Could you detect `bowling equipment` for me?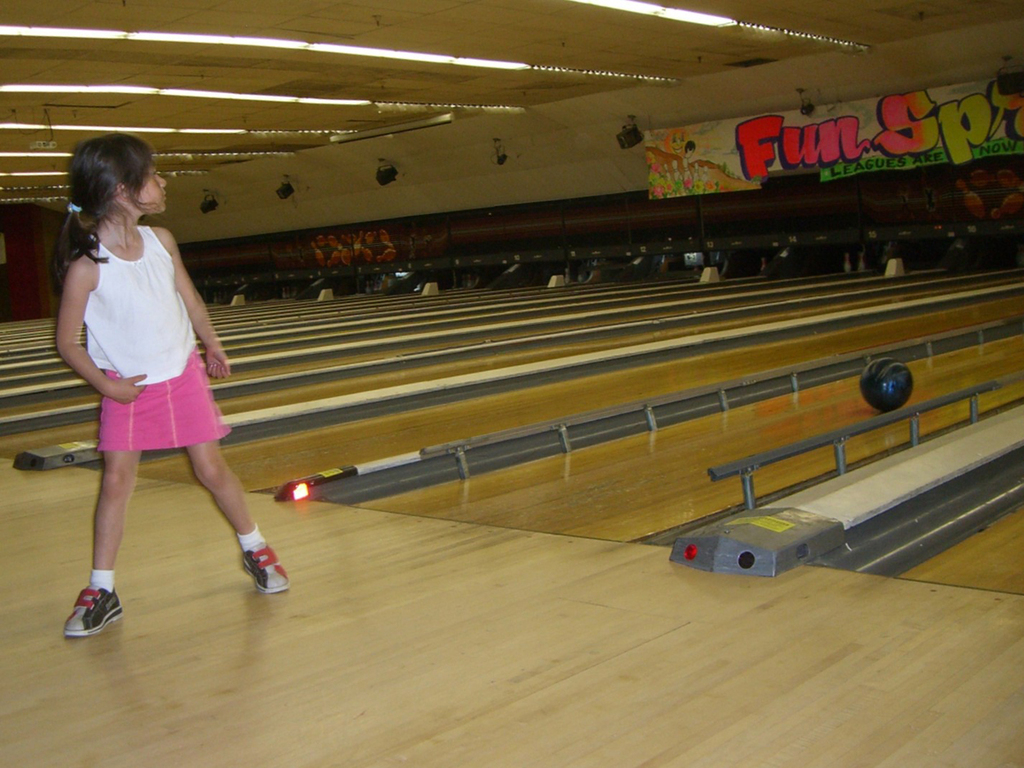
Detection result: 854:349:918:420.
